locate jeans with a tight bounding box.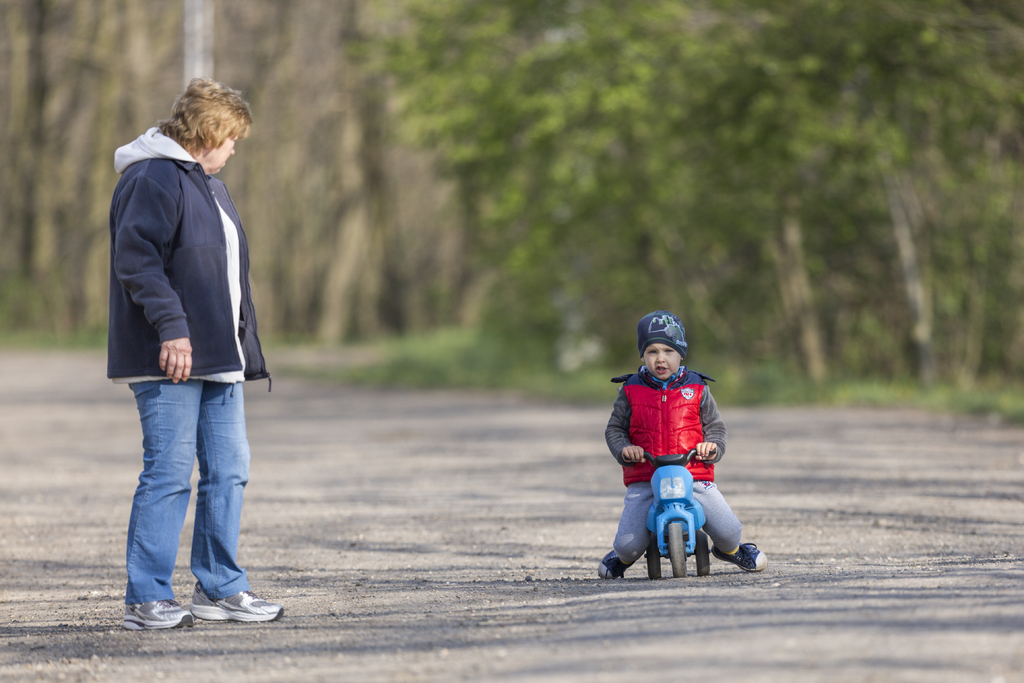
130, 379, 250, 601.
